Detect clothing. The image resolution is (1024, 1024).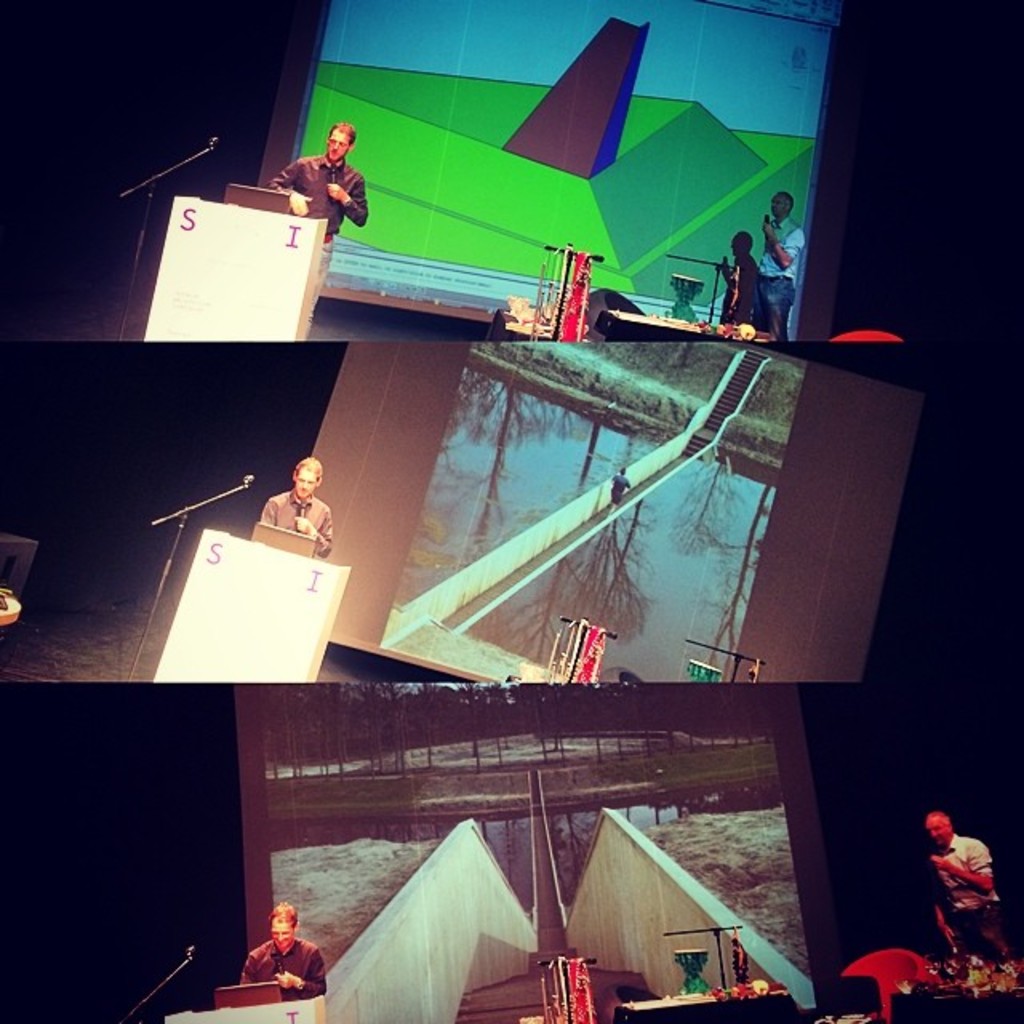
<bbox>243, 936, 328, 987</bbox>.
